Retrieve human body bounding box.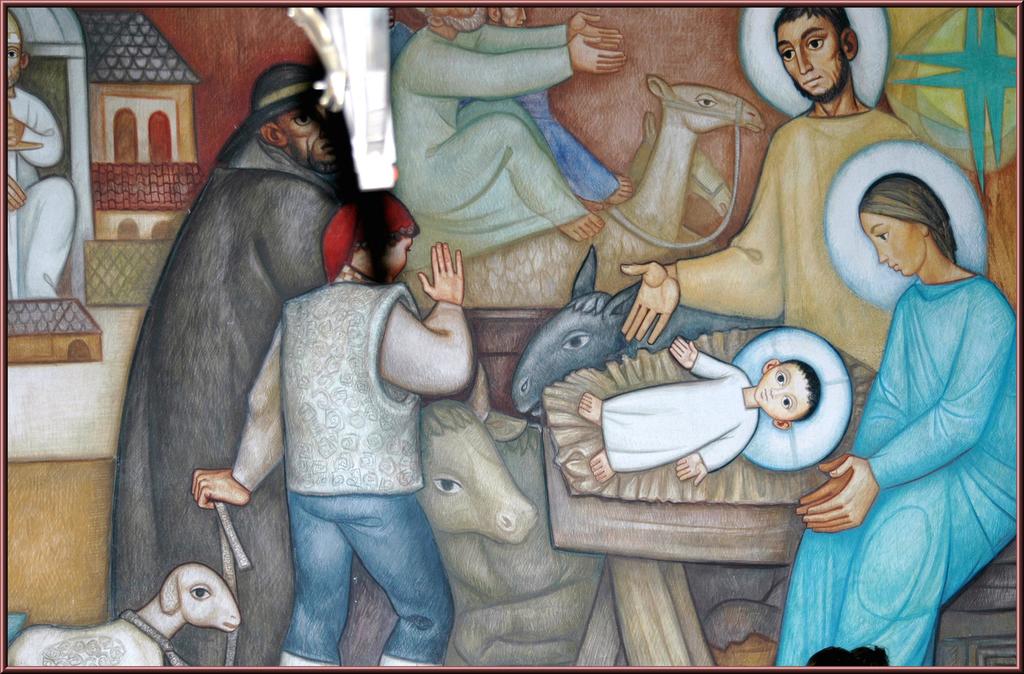
Bounding box: left=621, top=3, right=923, bottom=388.
